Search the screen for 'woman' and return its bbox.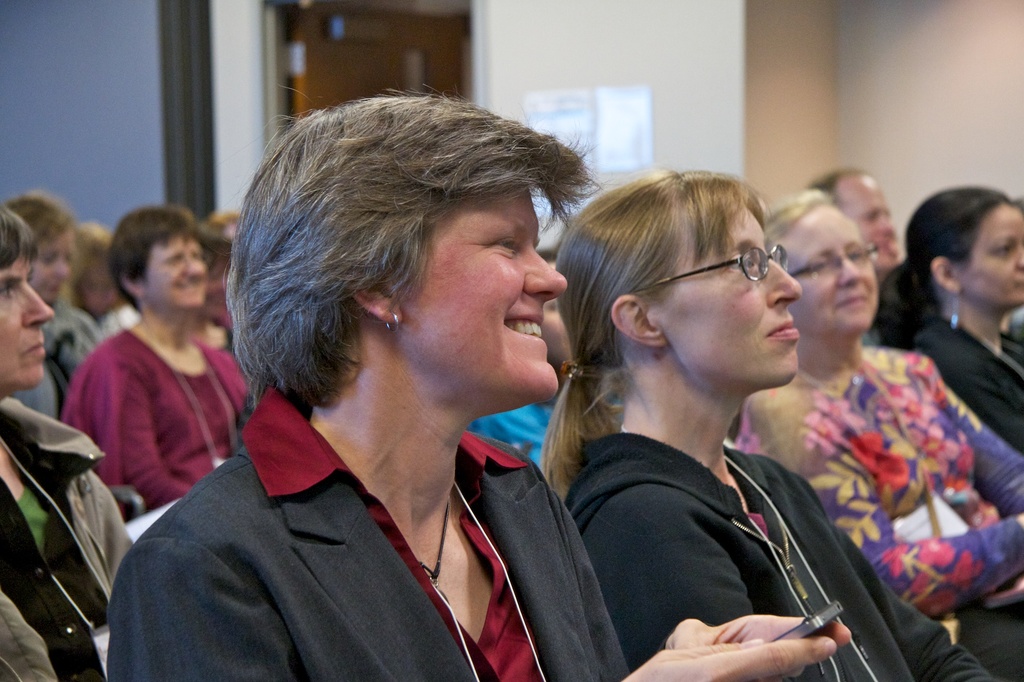
Found: {"x1": 732, "y1": 186, "x2": 1023, "y2": 681}.
